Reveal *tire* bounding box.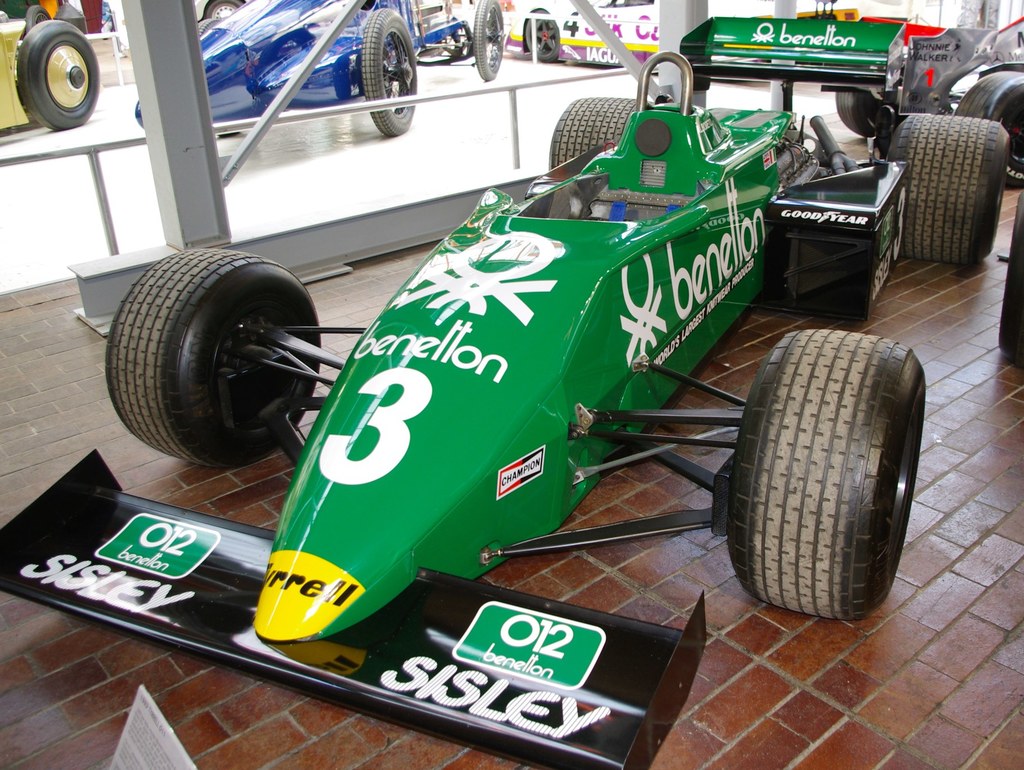
Revealed: [x1=836, y1=91, x2=906, y2=138].
